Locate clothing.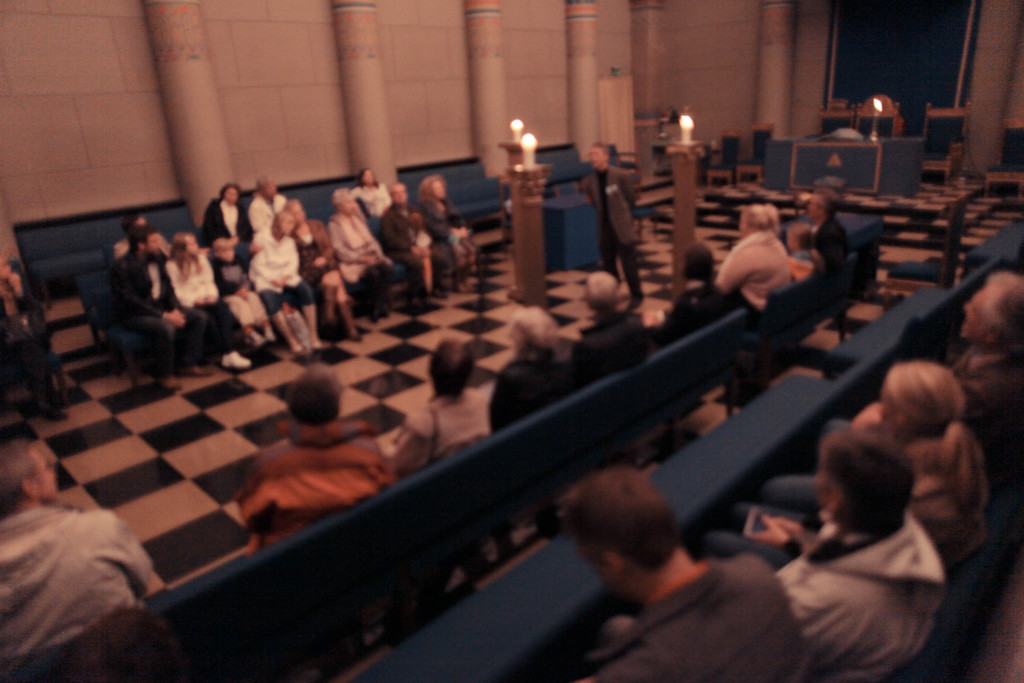
Bounding box: bbox=(752, 416, 995, 565).
